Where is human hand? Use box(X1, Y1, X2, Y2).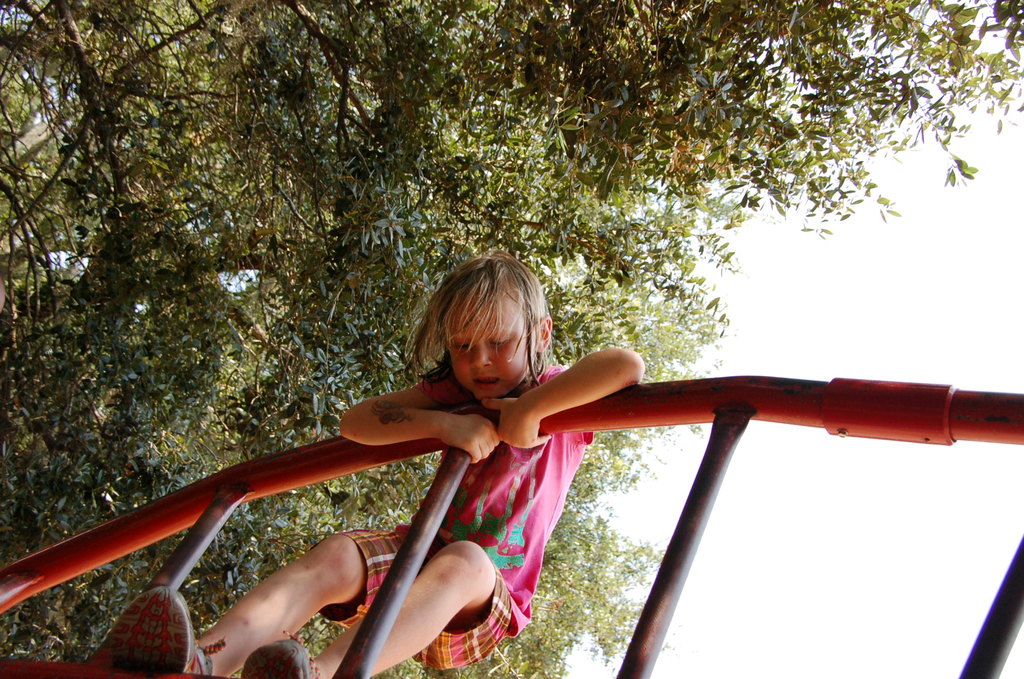
box(425, 412, 510, 480).
